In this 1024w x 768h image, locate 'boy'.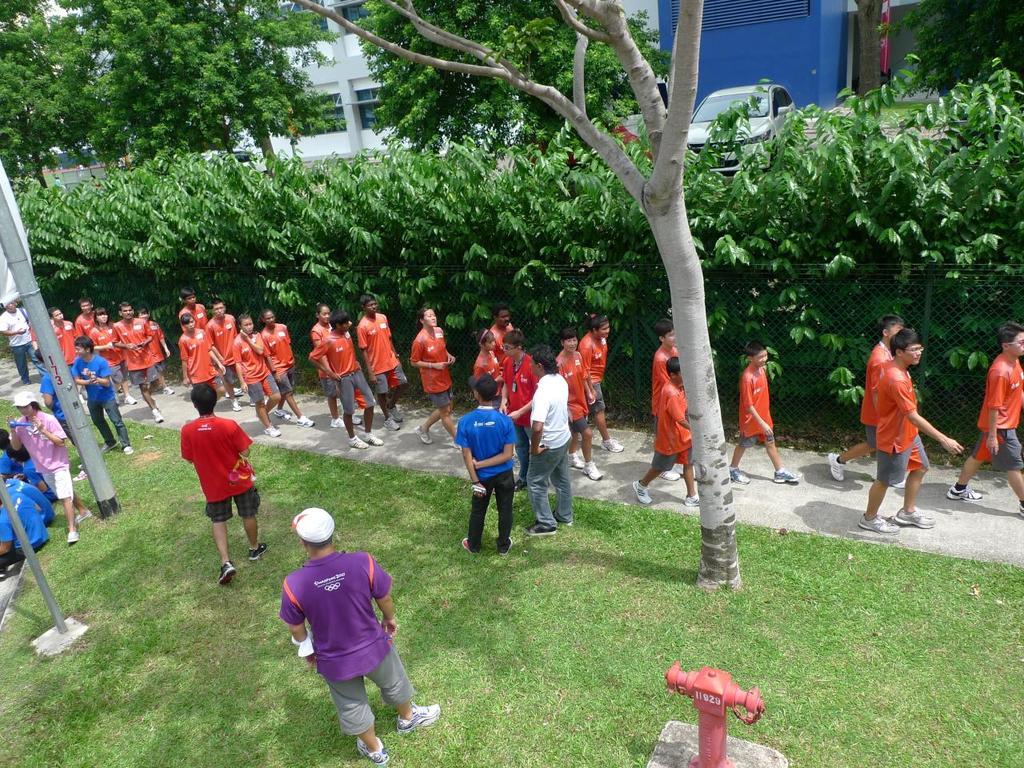
Bounding box: select_region(733, 339, 803, 489).
